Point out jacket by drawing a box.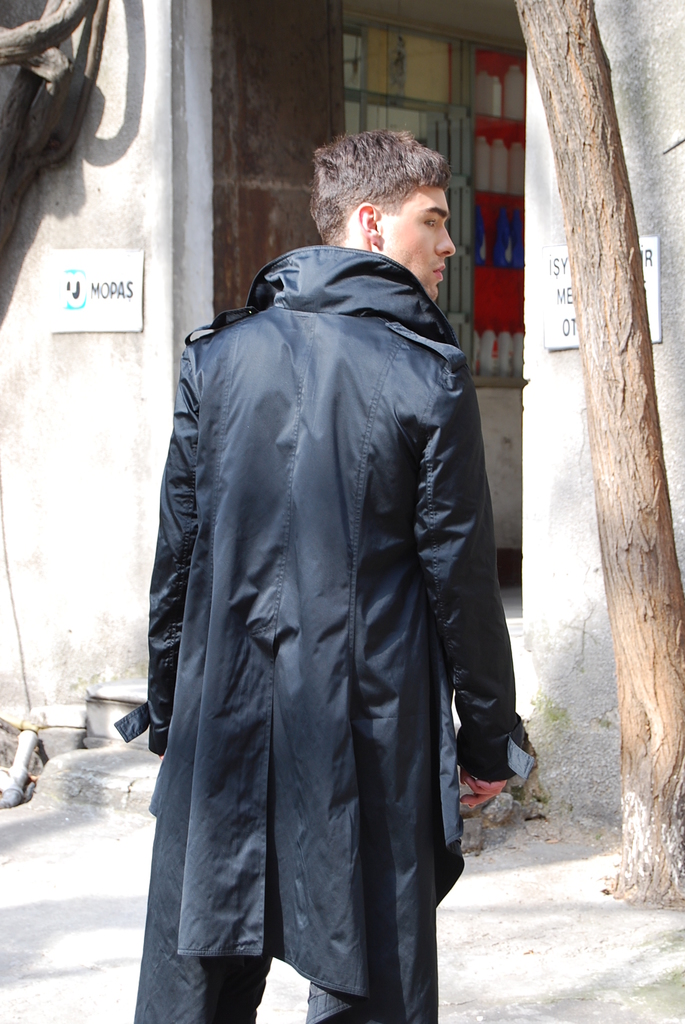
[x1=114, y1=243, x2=532, y2=1023].
